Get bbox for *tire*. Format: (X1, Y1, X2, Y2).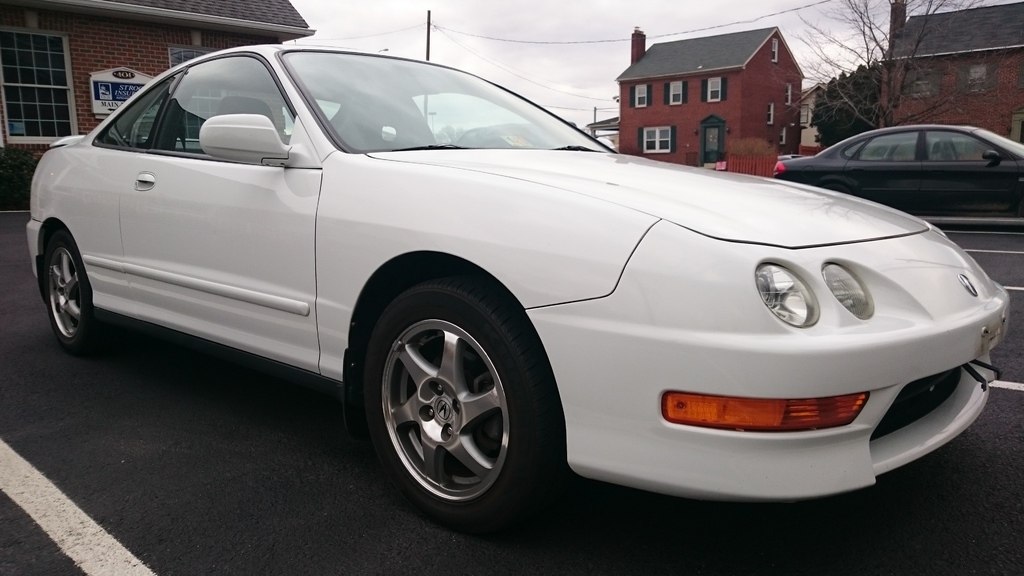
(43, 230, 98, 353).
